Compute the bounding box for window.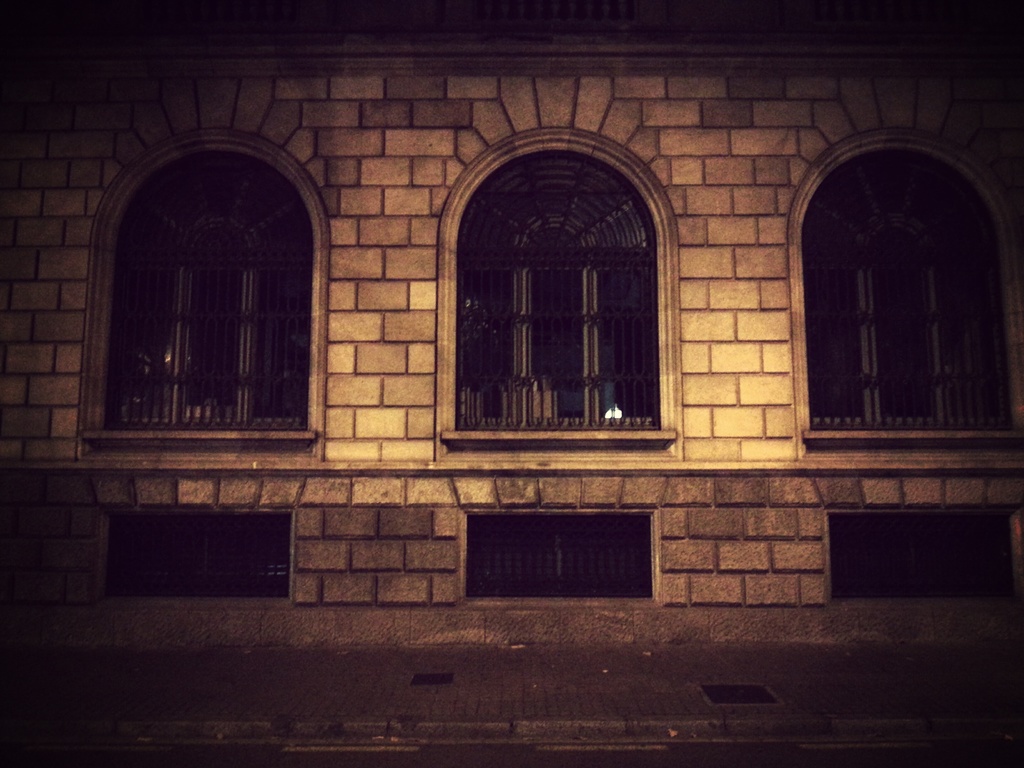
x1=437 y1=127 x2=698 y2=476.
